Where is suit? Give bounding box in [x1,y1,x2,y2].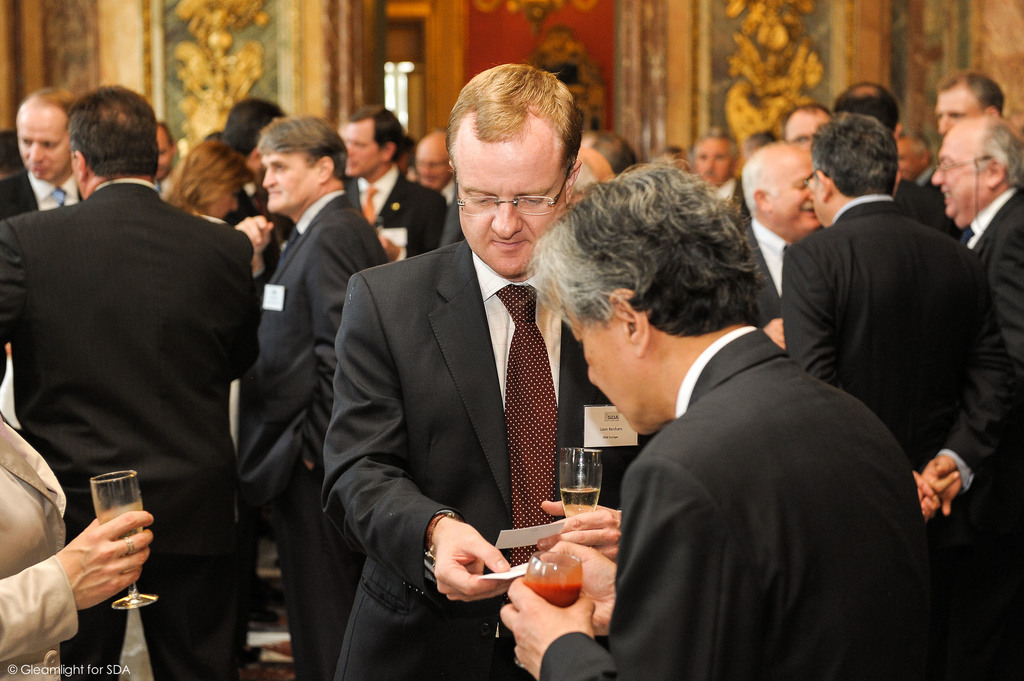
[918,161,940,198].
